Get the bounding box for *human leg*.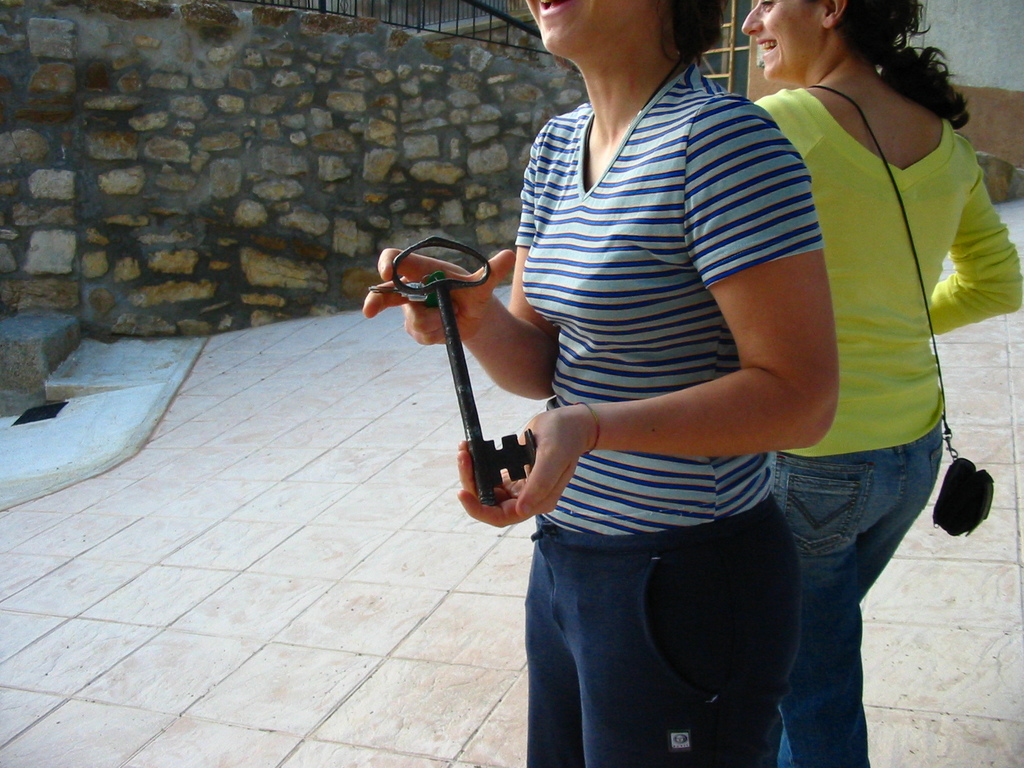
[left=835, top=416, right=940, bottom=756].
